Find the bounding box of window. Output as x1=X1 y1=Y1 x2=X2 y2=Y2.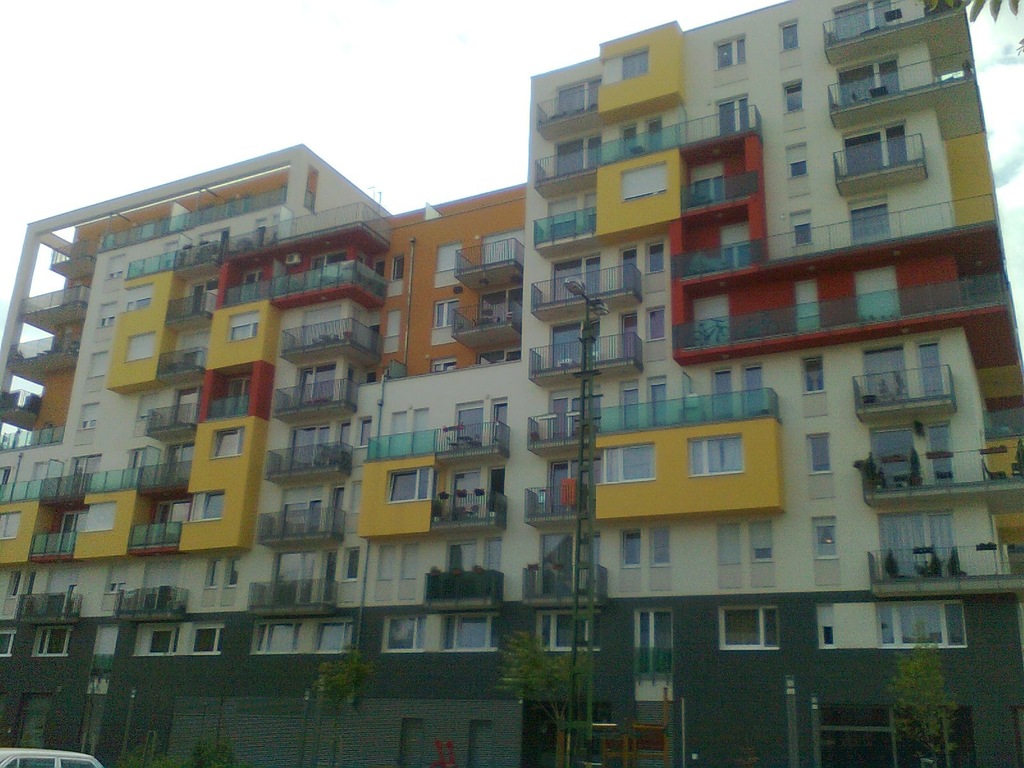
x1=349 y1=549 x2=357 y2=584.
